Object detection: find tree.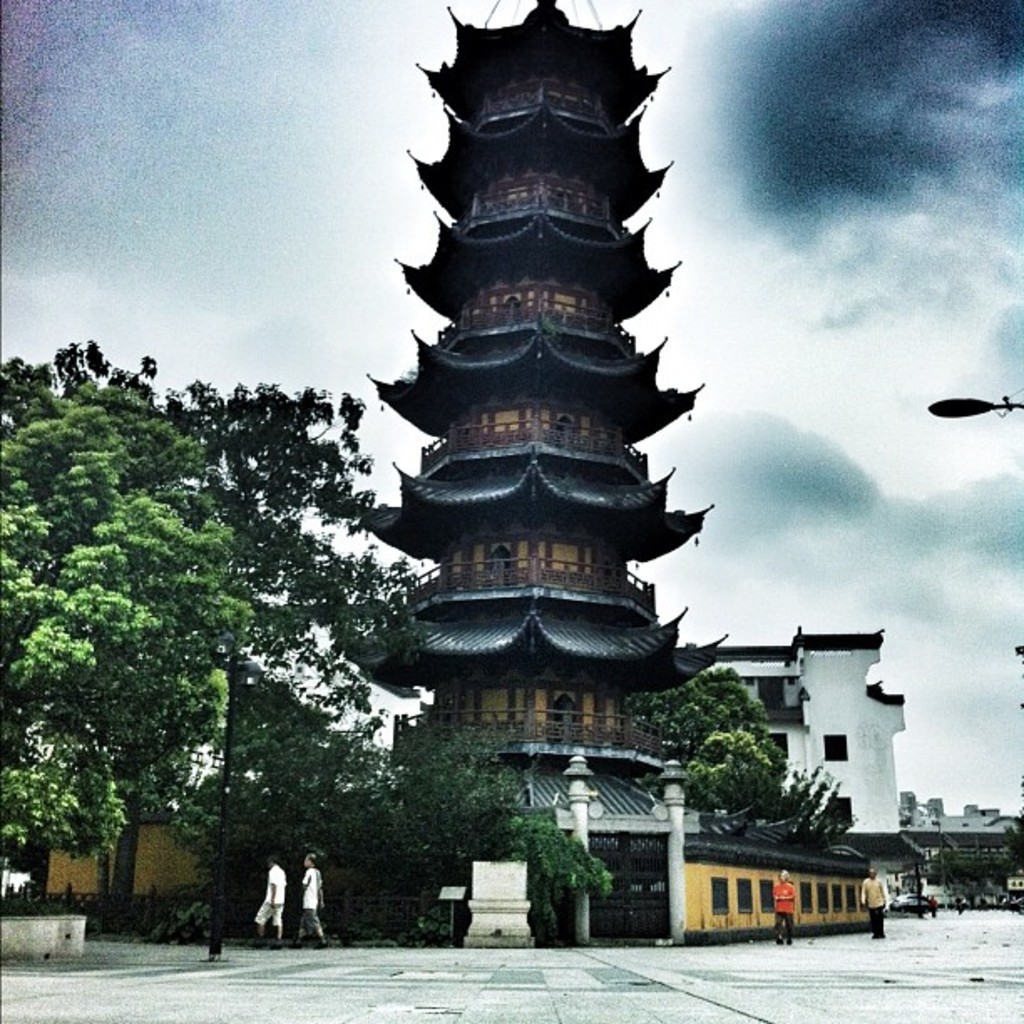
left=370, top=726, right=611, bottom=942.
